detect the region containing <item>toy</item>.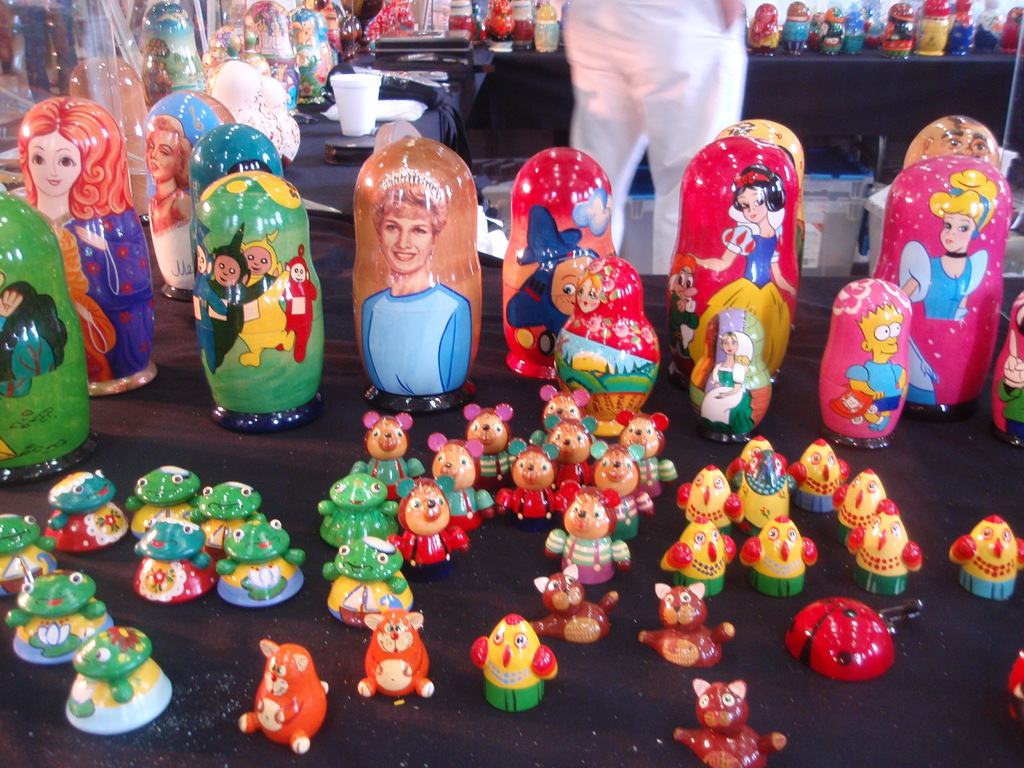
349/412/424/502.
